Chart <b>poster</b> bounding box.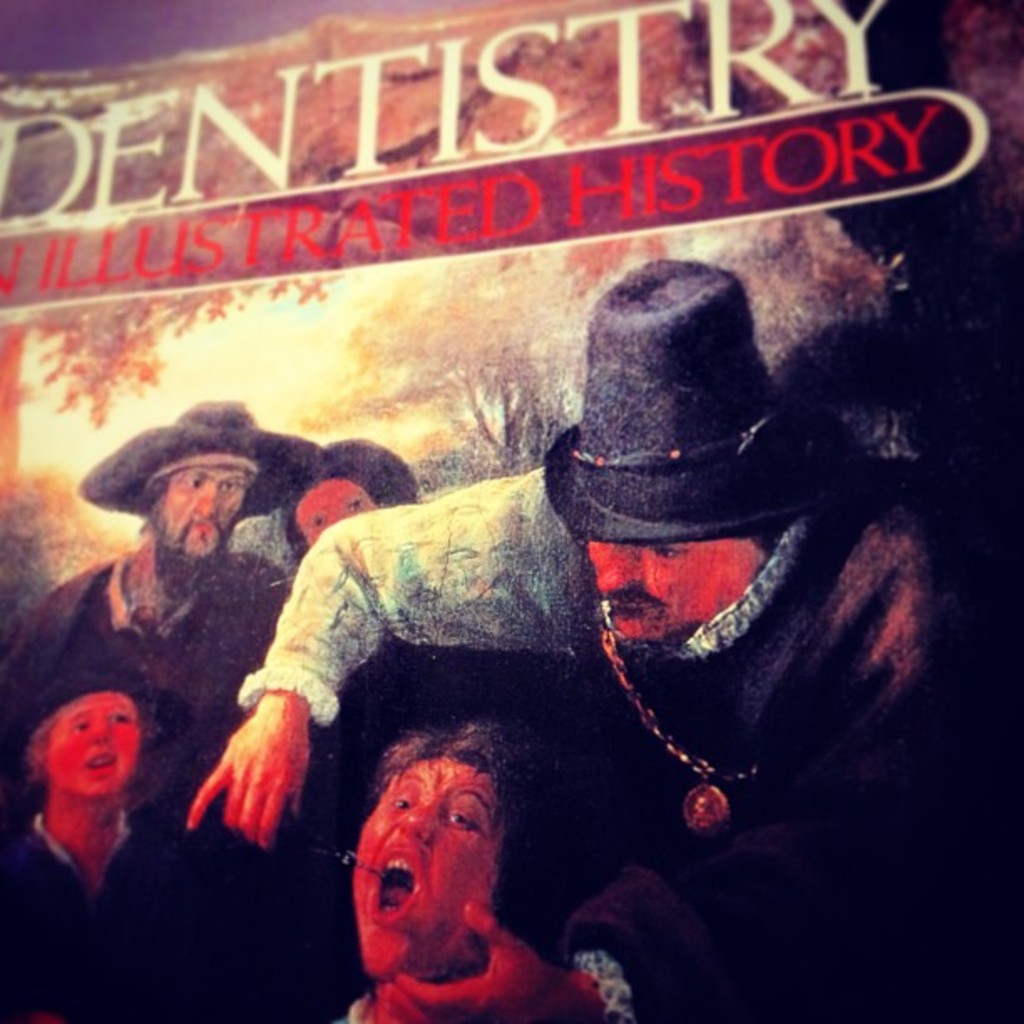
Charted: (0, 0, 1022, 1022).
